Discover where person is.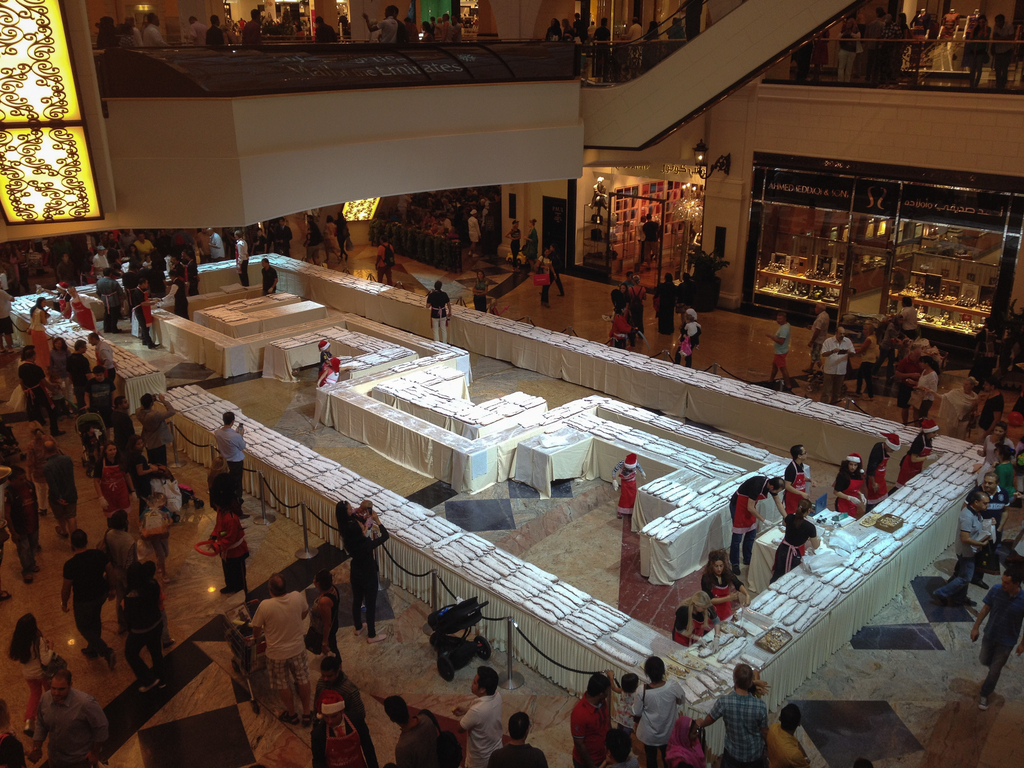
Discovered at 424:284:455:346.
